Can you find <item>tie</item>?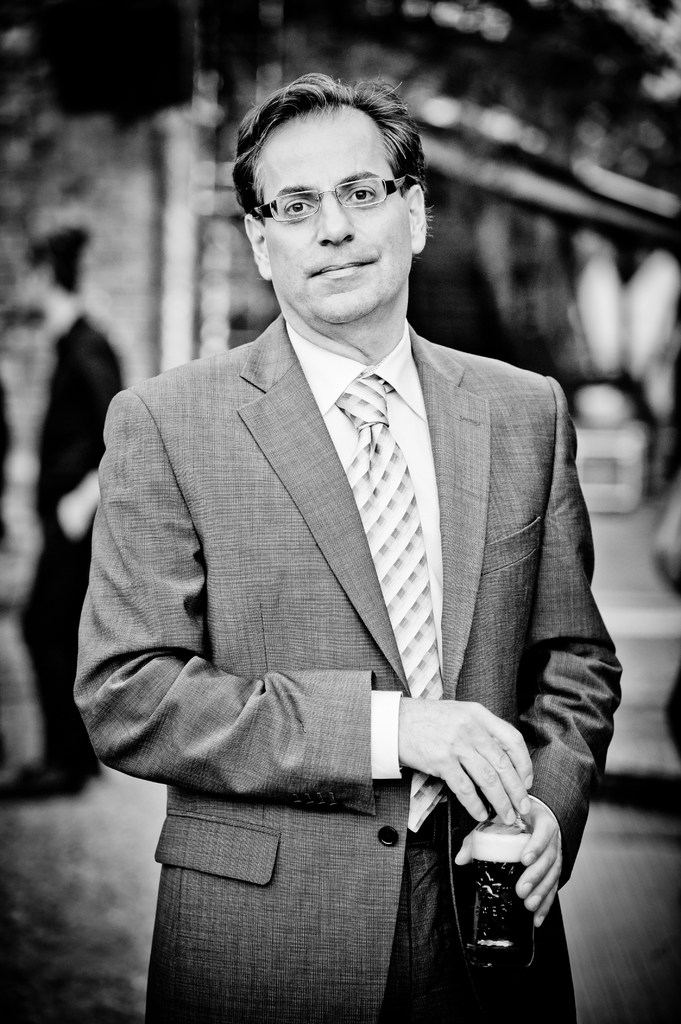
Yes, bounding box: [326, 369, 444, 827].
